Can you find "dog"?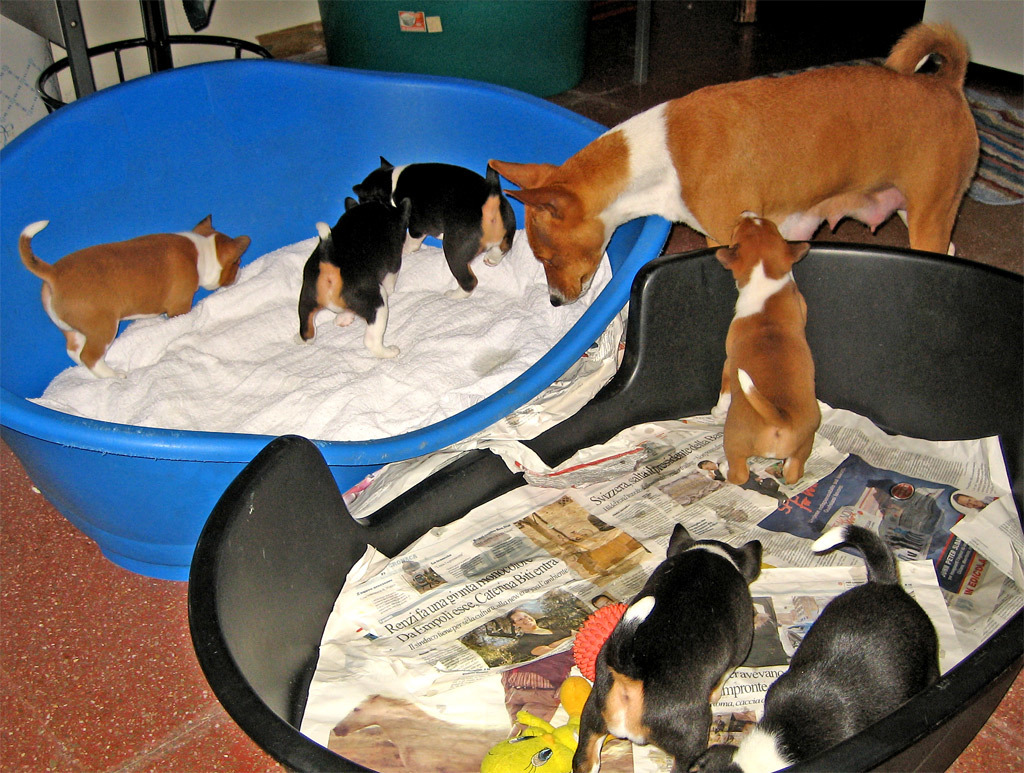
Yes, bounding box: x1=571 y1=521 x2=761 y2=772.
